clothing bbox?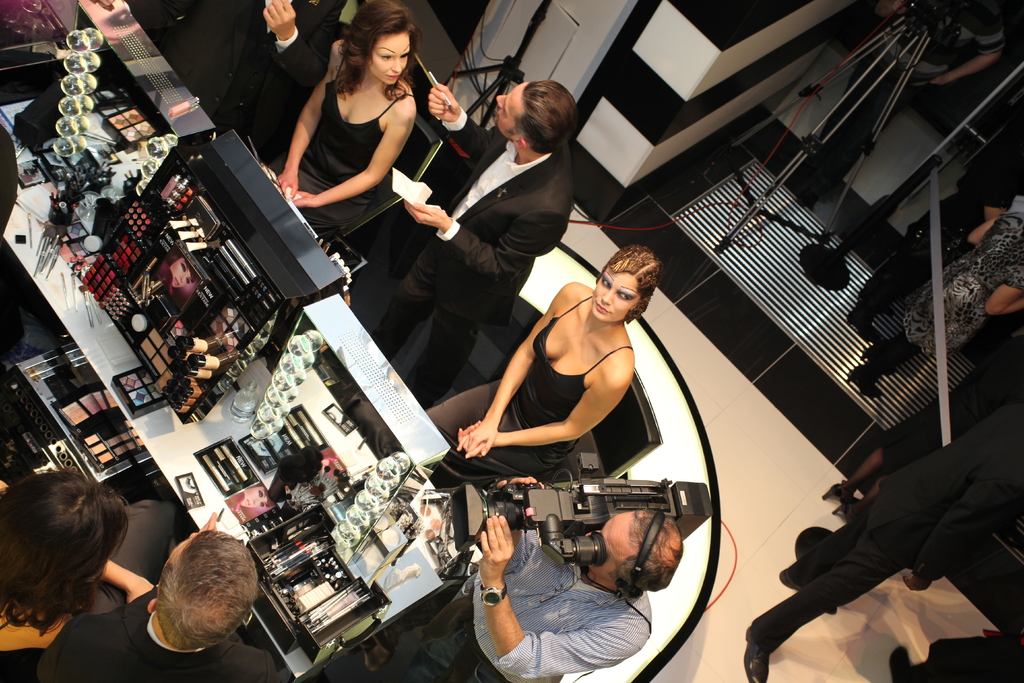
locate(430, 261, 650, 469)
